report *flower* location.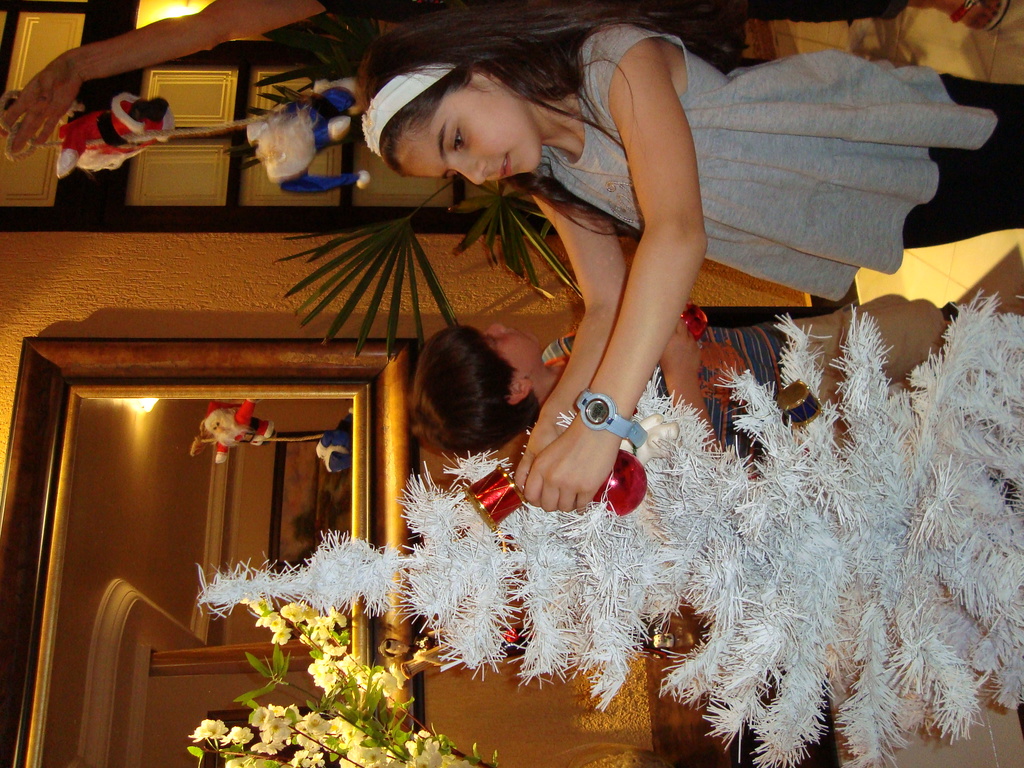
Report: [354, 665, 408, 696].
